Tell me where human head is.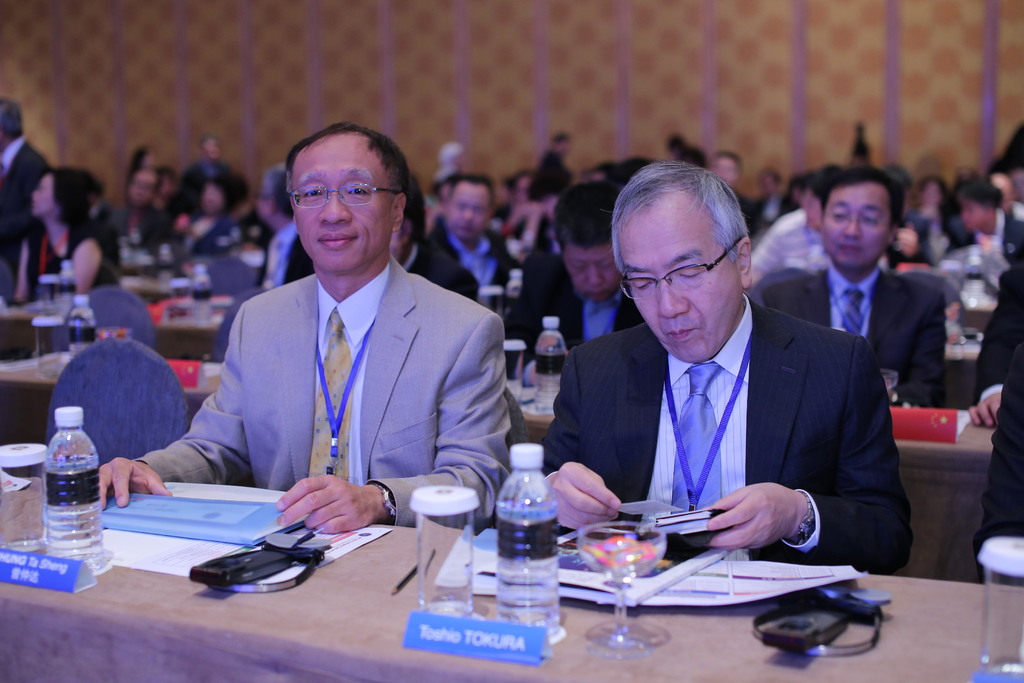
human head is at bbox=[956, 176, 1001, 233].
